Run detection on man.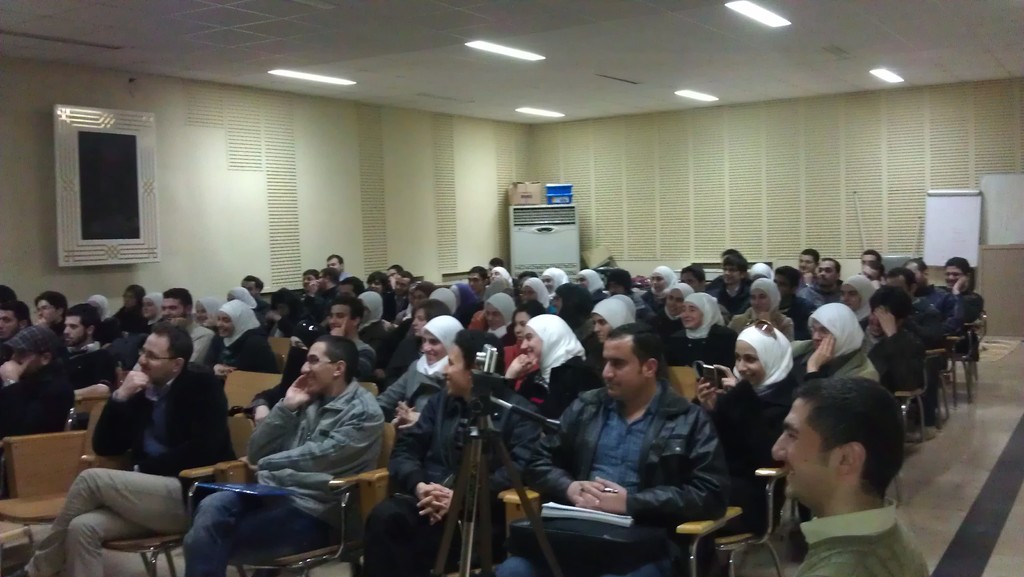
Result: 496/321/732/576.
